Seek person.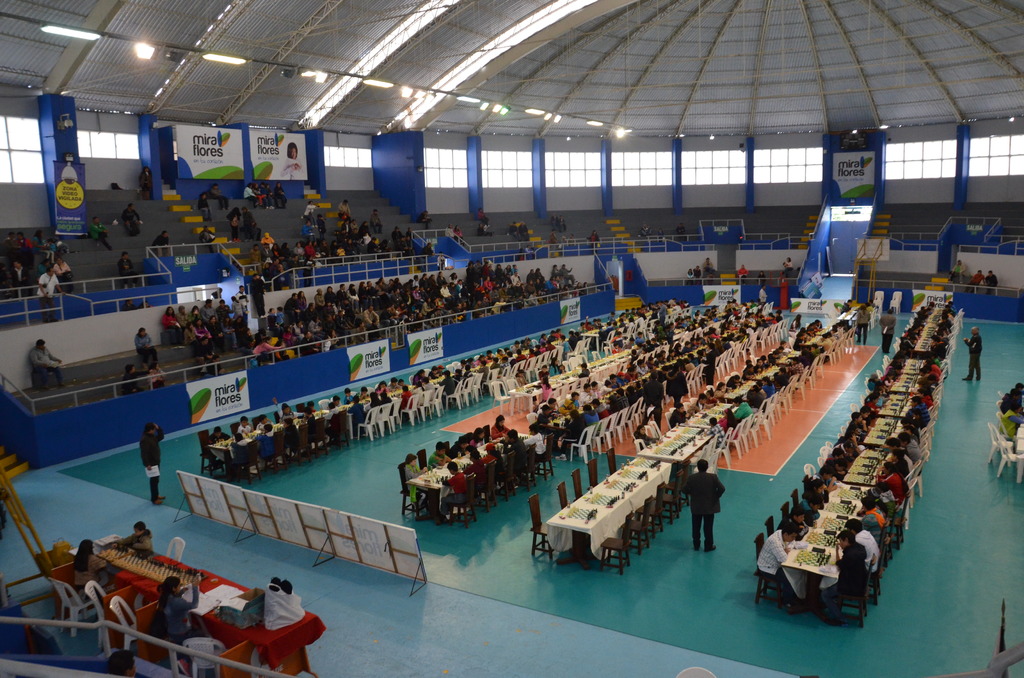
[left=307, top=402, right=316, bottom=414].
